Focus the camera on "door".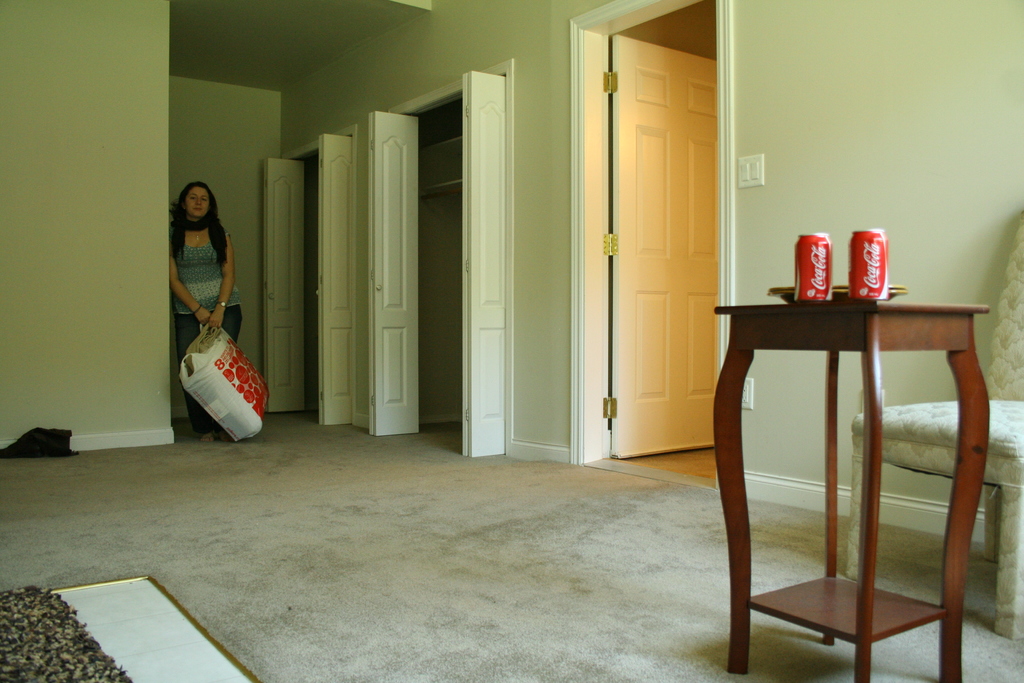
Focus region: [x1=371, y1=113, x2=419, y2=431].
